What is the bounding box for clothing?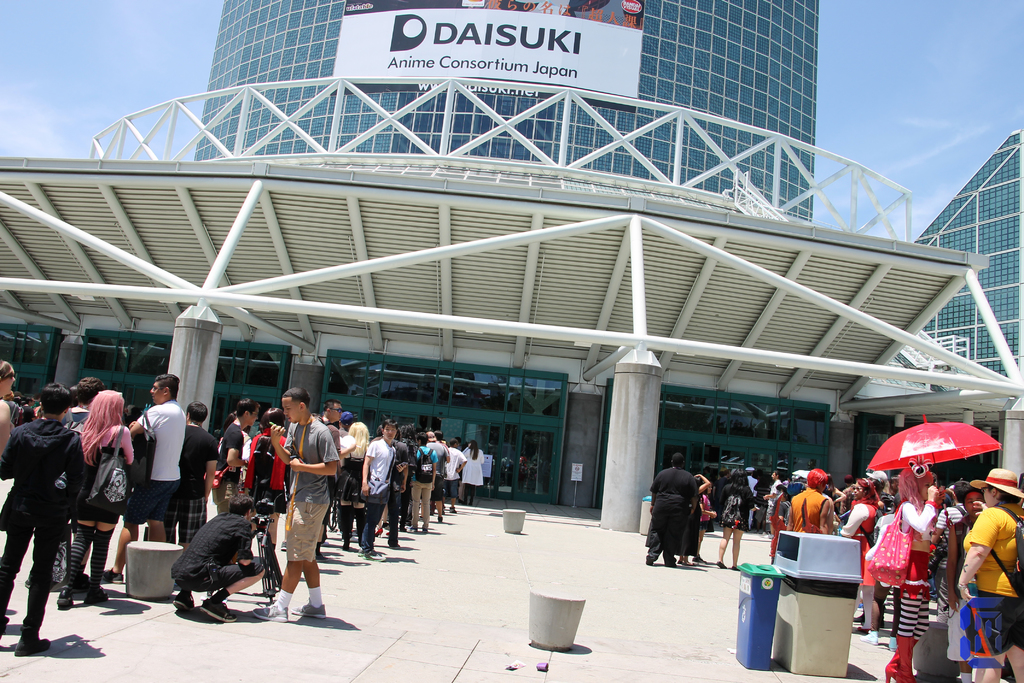
box(354, 436, 393, 543).
